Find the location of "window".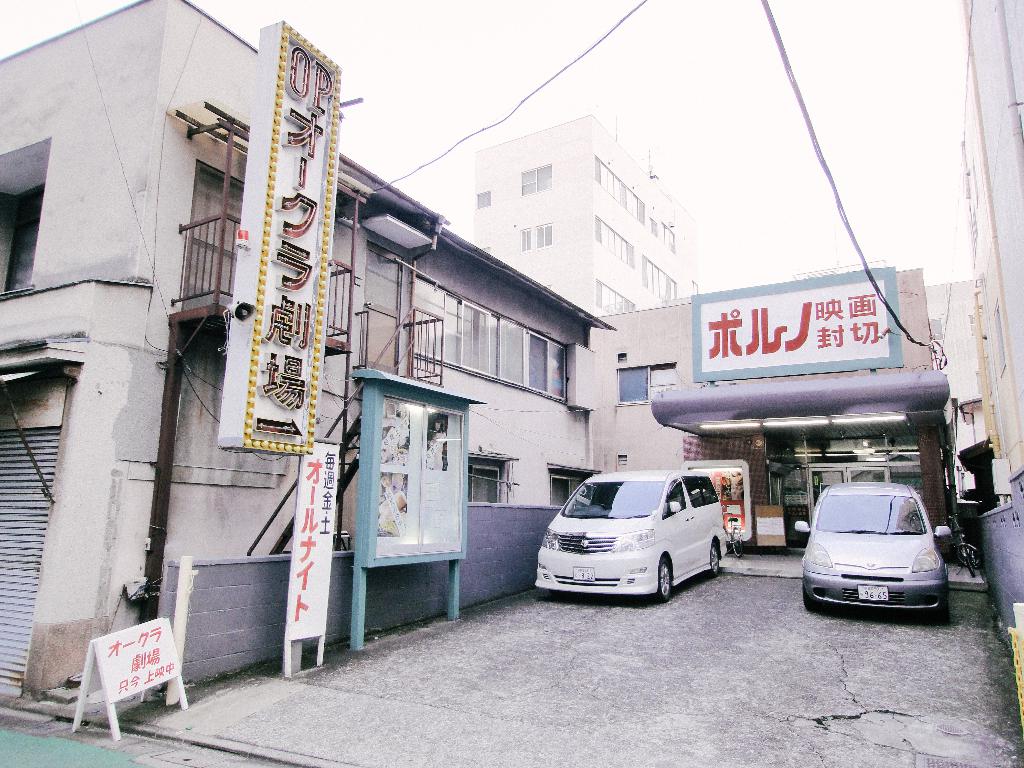
Location: box=[692, 282, 702, 292].
